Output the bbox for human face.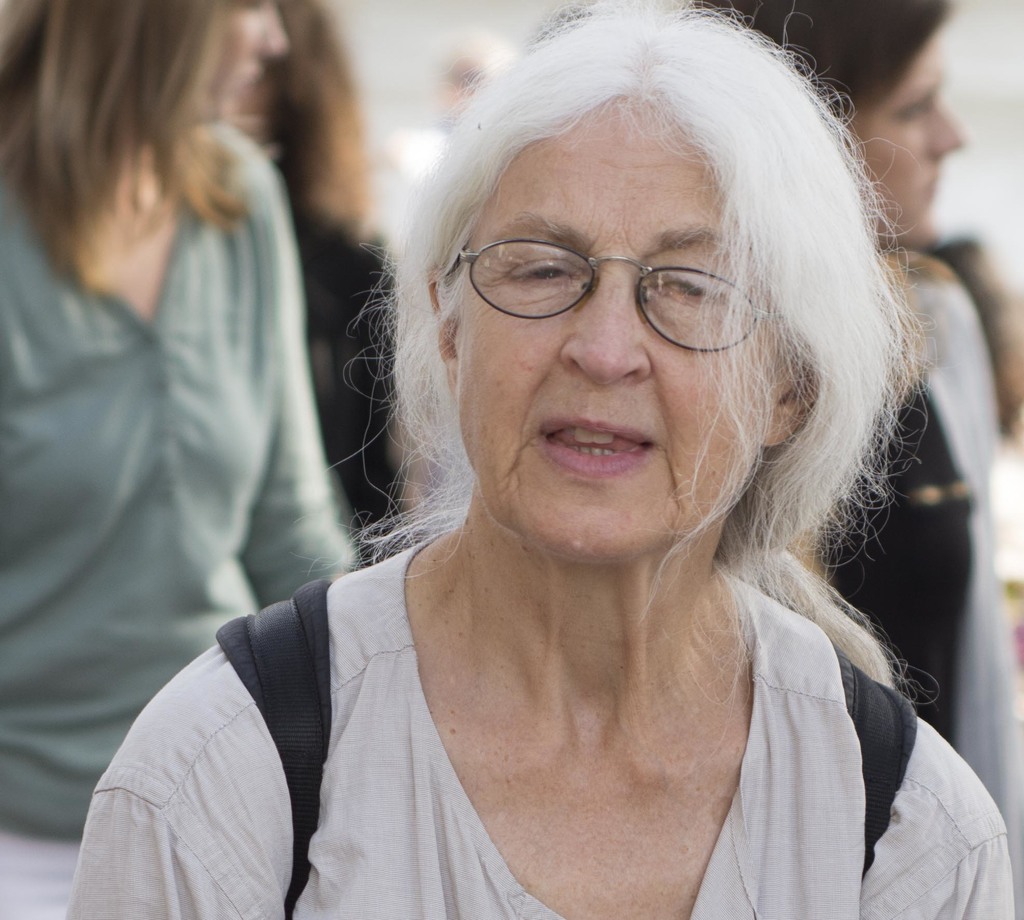
box(456, 97, 769, 551).
